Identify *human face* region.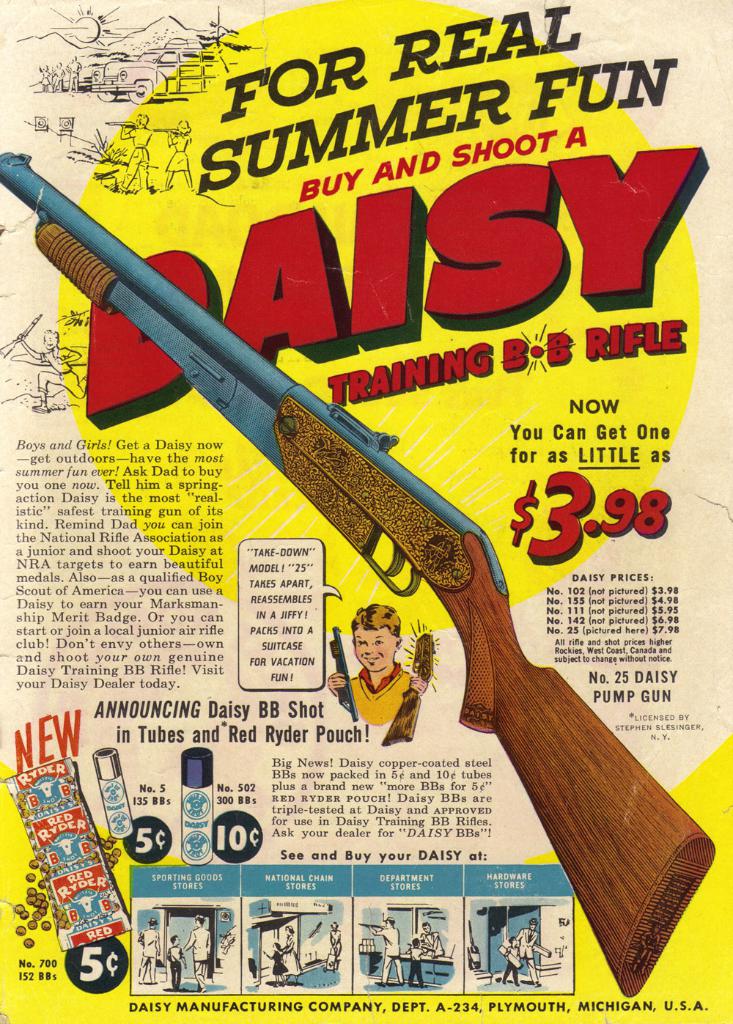
Region: left=353, top=630, right=396, bottom=669.
